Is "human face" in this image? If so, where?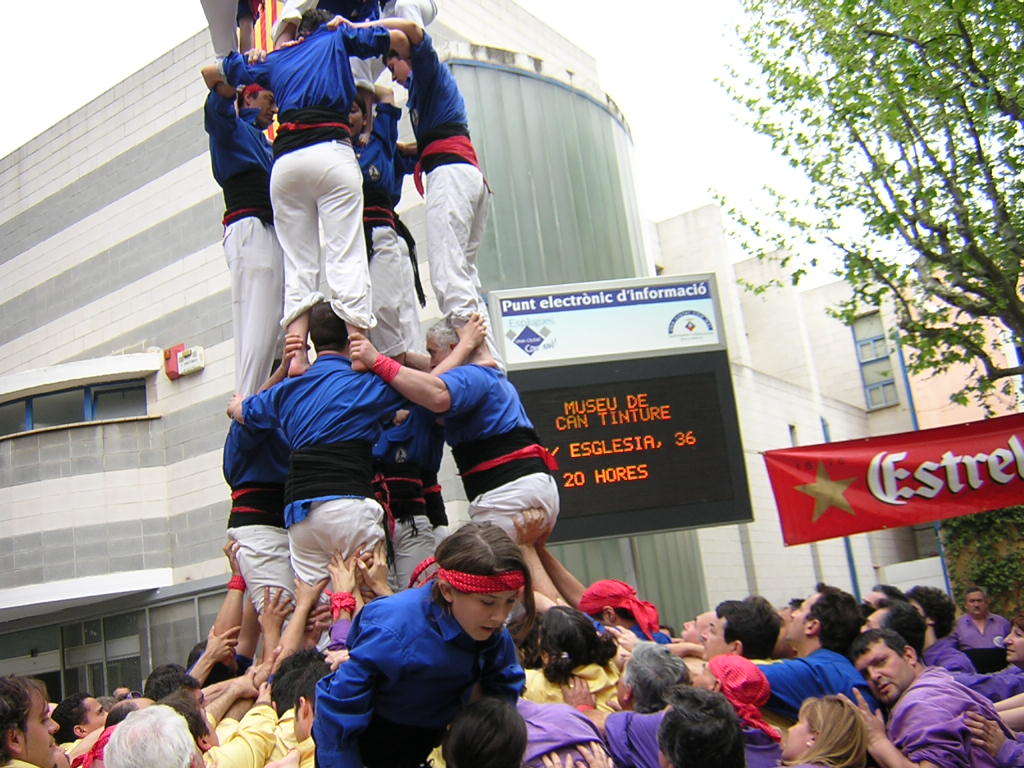
Yes, at (x1=85, y1=699, x2=106, y2=728).
